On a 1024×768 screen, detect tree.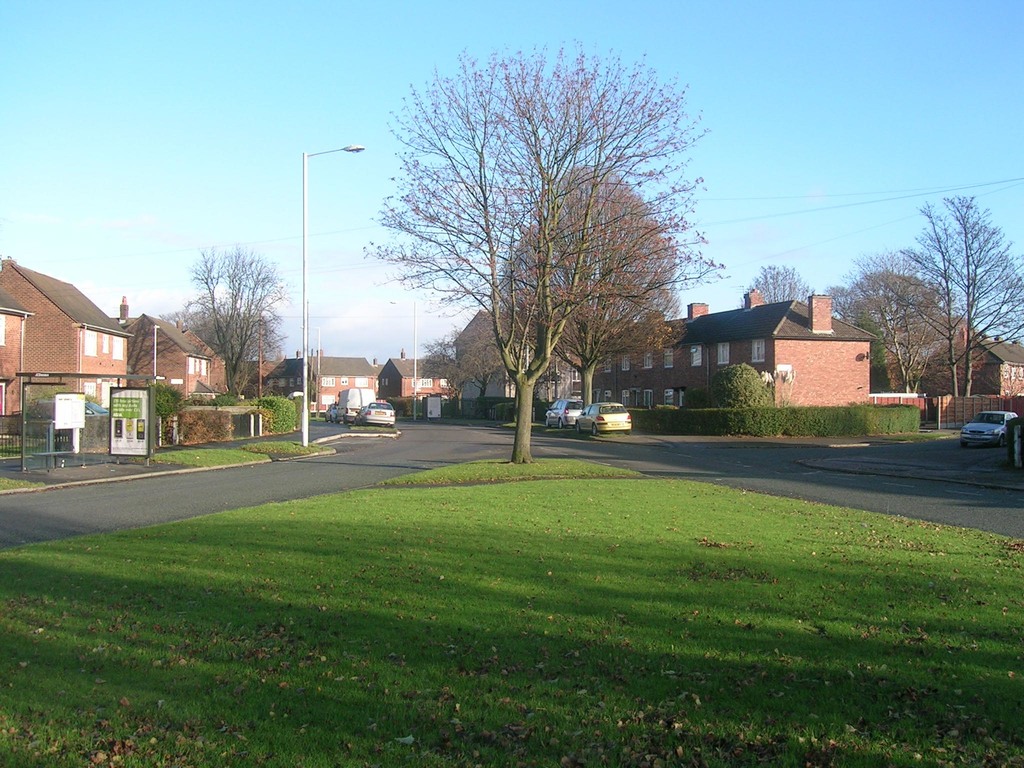
rect(752, 266, 816, 300).
